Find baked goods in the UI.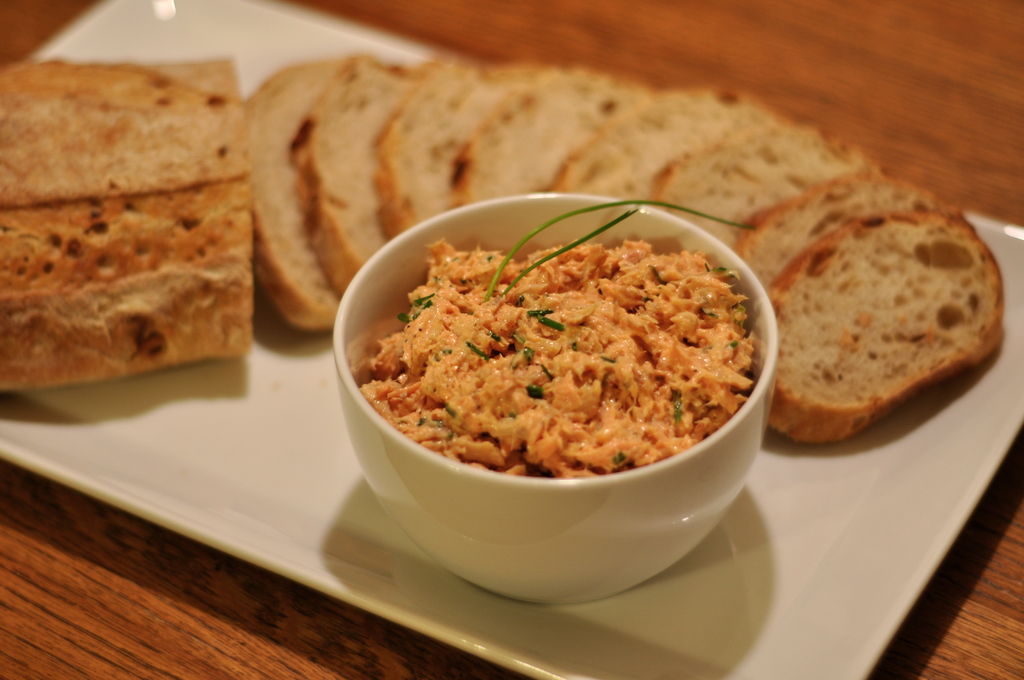
UI element at <bbox>0, 53, 249, 394</bbox>.
